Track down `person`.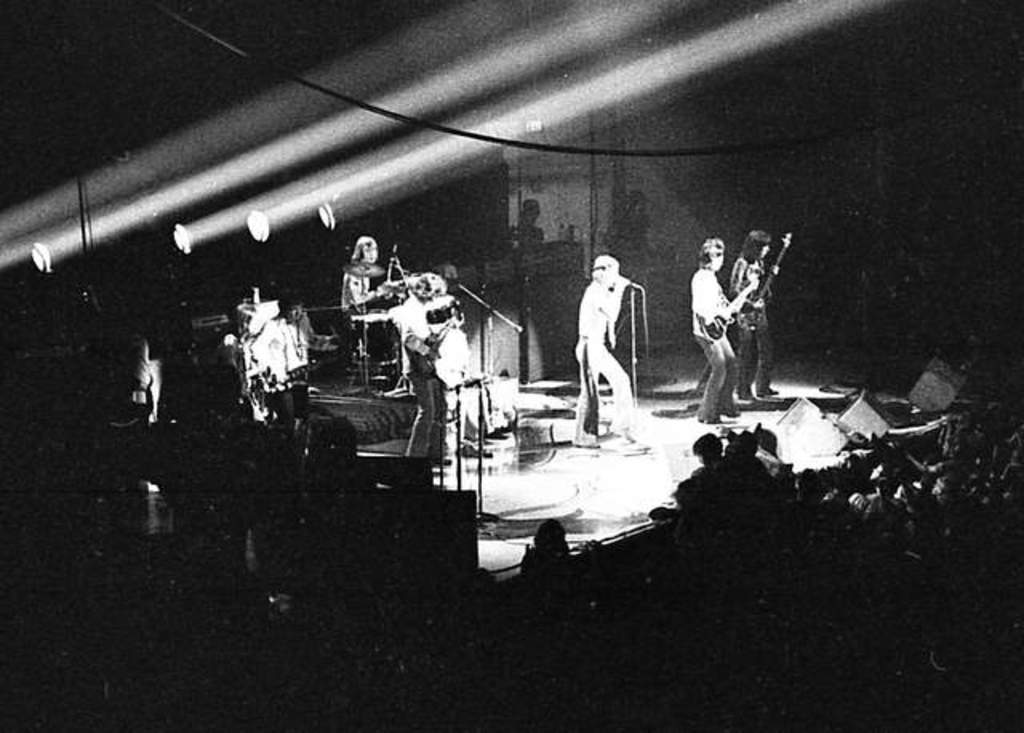
Tracked to {"left": 397, "top": 272, "right": 480, "bottom": 395}.
